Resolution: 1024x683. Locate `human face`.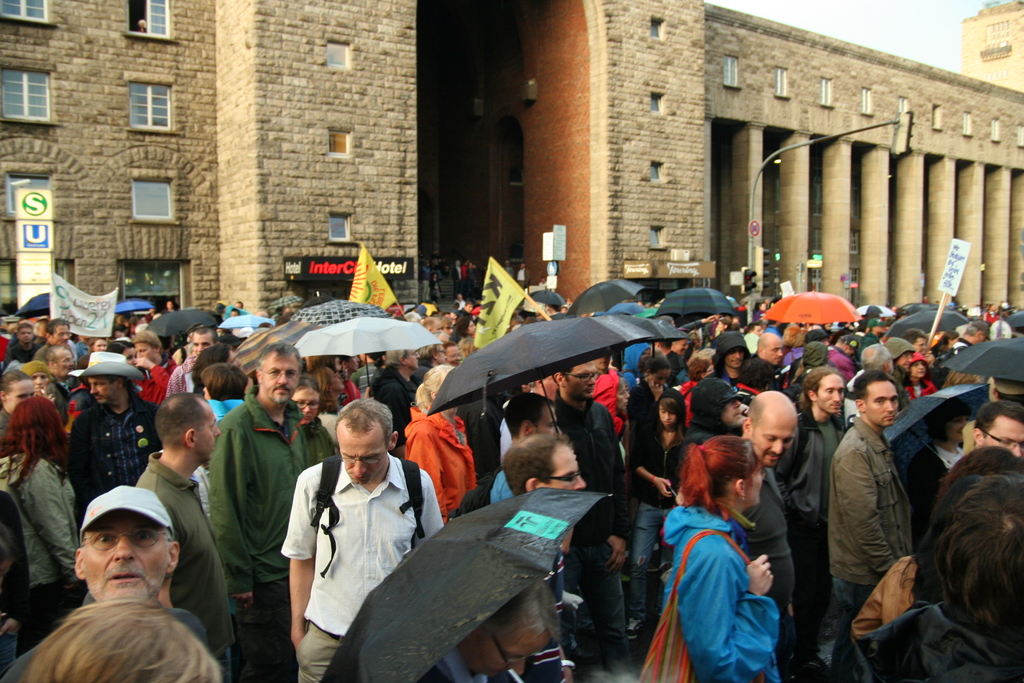
(x1=729, y1=353, x2=745, y2=370).
